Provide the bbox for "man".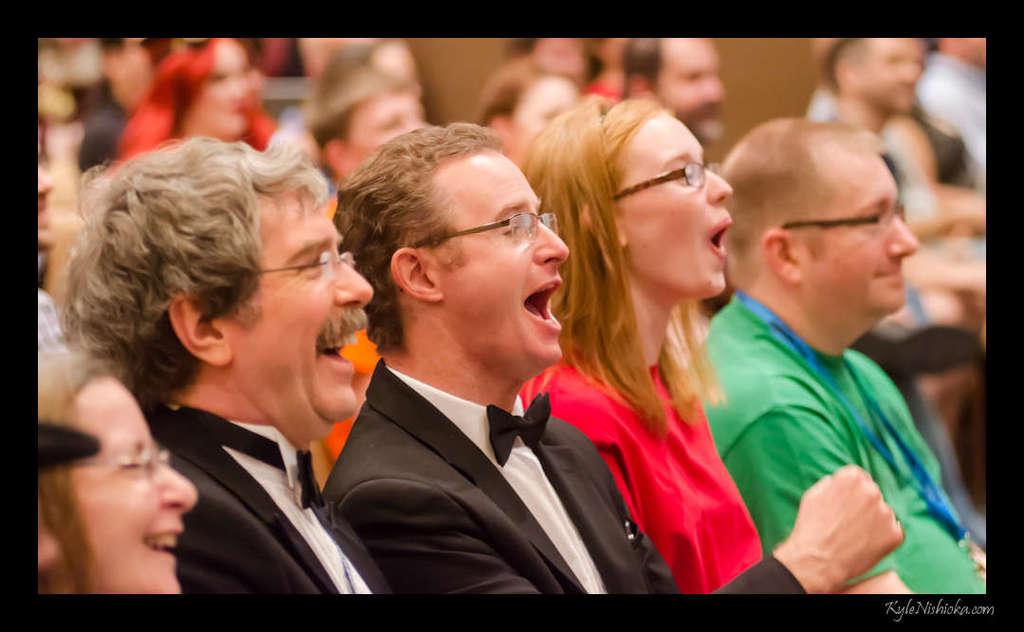
(left=318, top=121, right=925, bottom=597).
